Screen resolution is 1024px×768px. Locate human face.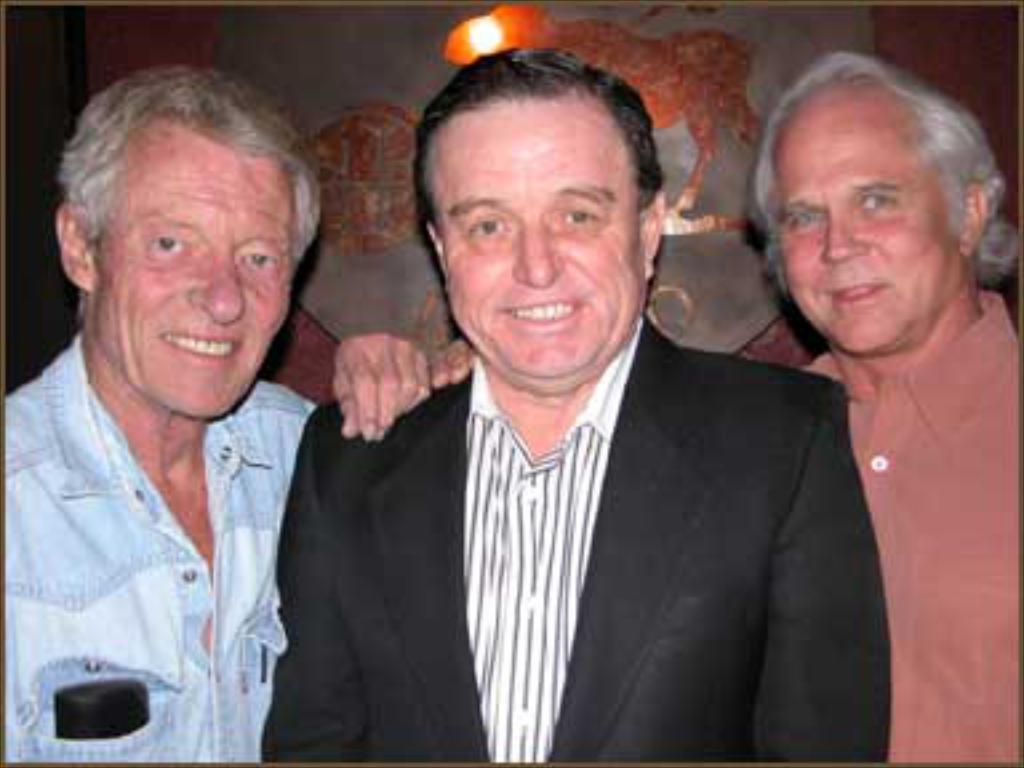
left=440, top=99, right=645, bottom=373.
